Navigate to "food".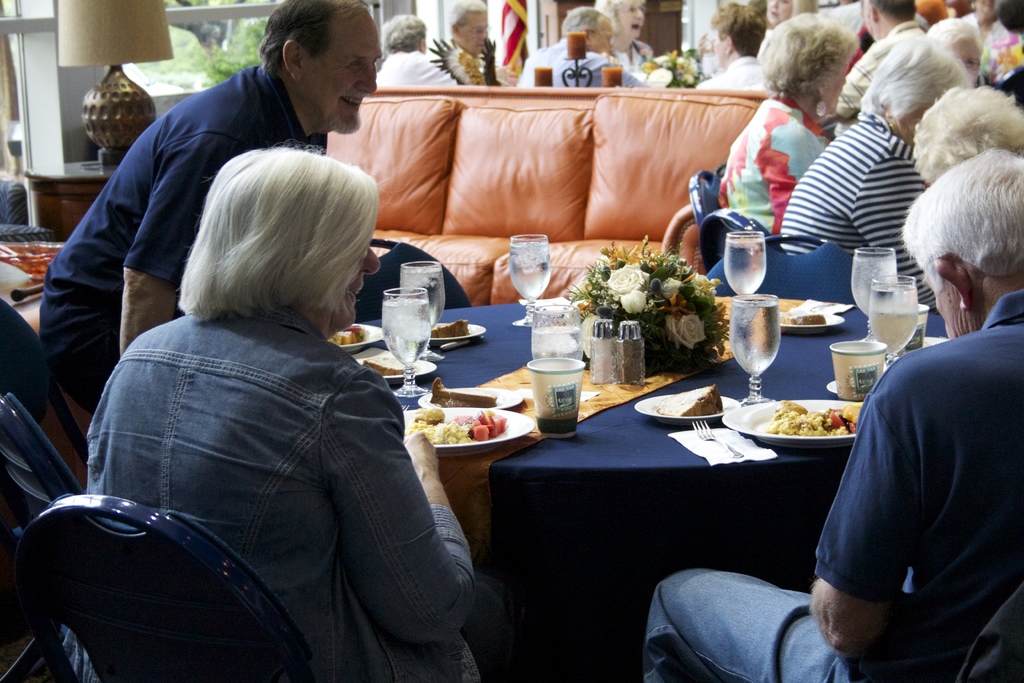
Navigation target: <region>654, 384, 723, 417</region>.
